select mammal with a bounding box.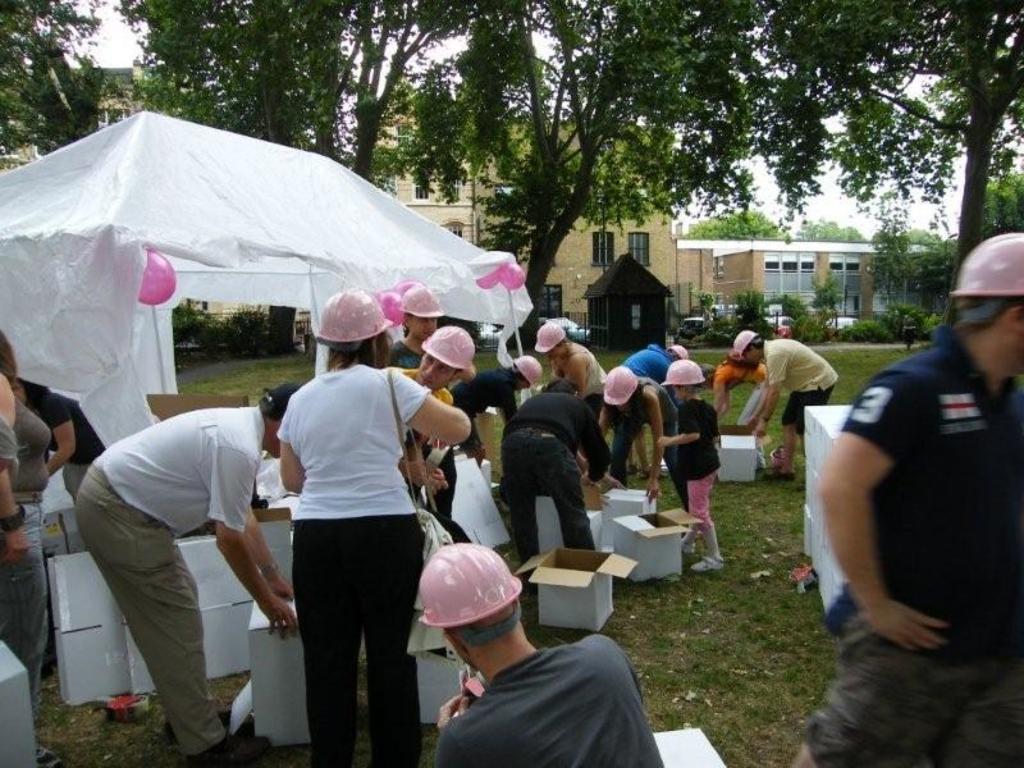
x1=745, y1=306, x2=833, y2=504.
